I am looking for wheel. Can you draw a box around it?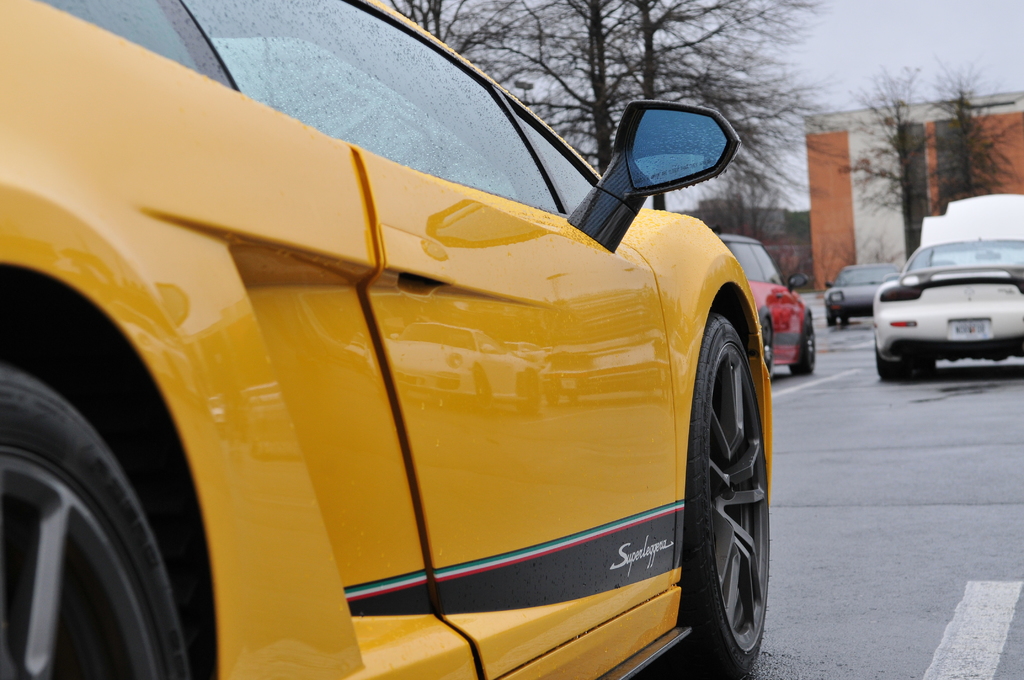
Sure, the bounding box is [786,323,817,374].
